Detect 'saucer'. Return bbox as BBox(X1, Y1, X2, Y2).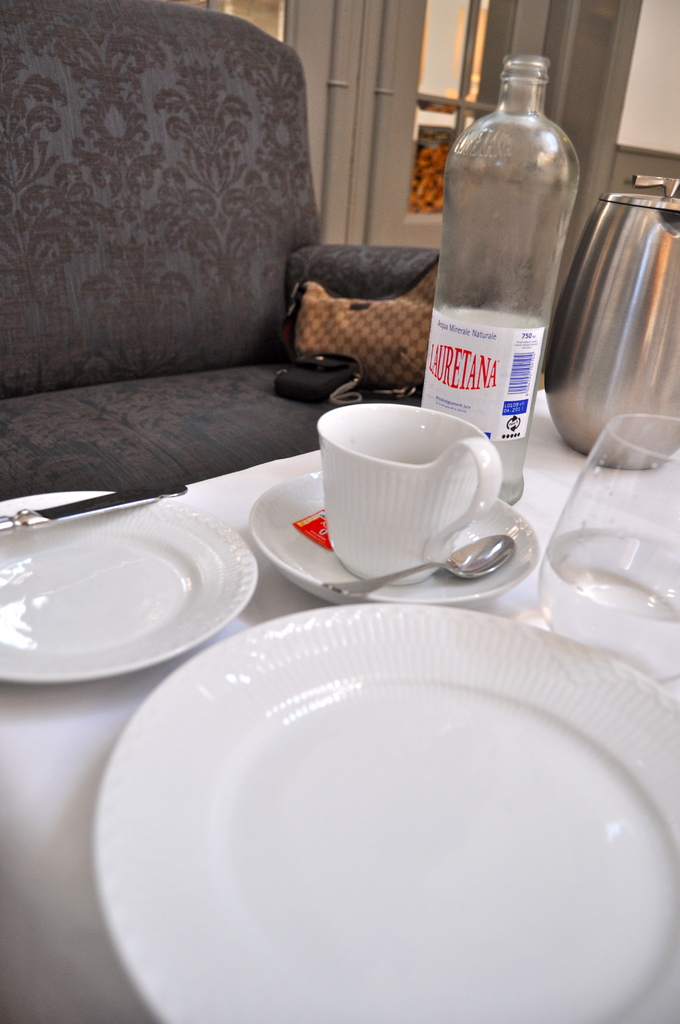
BBox(250, 472, 540, 603).
